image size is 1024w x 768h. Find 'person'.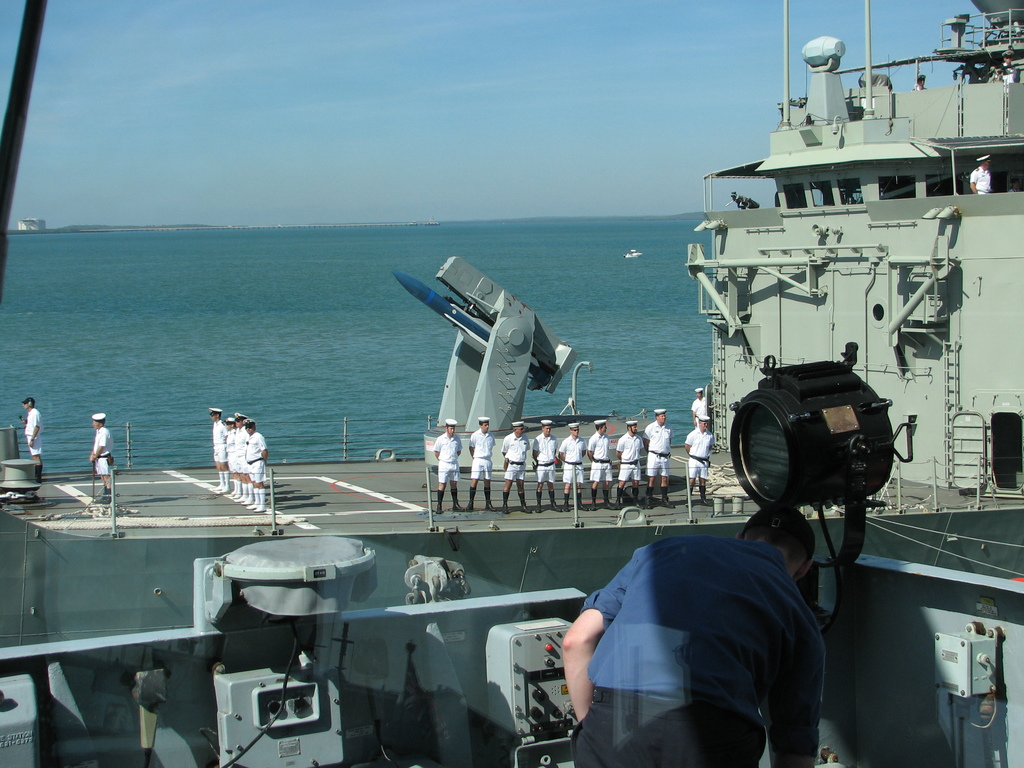
640/406/668/504.
